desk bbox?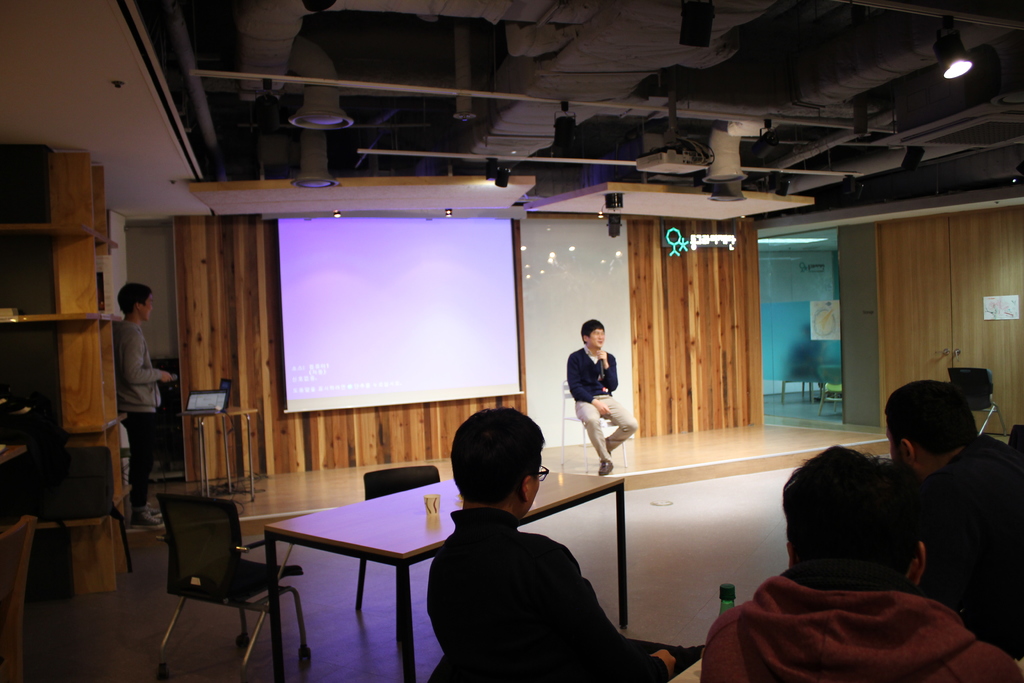
pyautogui.locateOnScreen(255, 465, 536, 669)
